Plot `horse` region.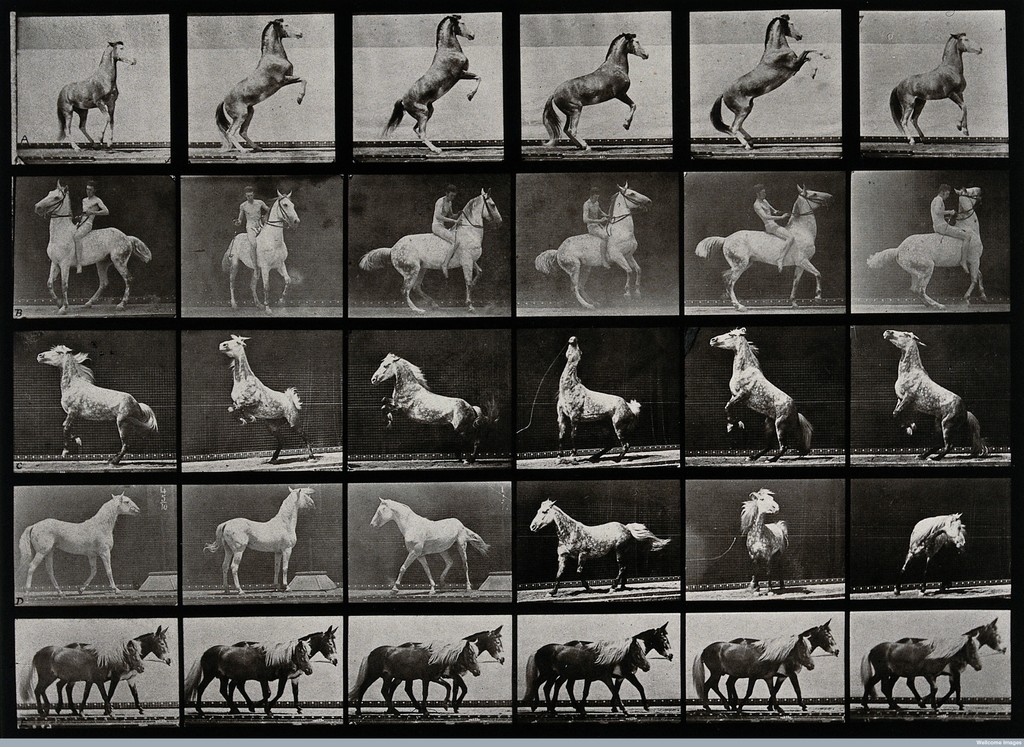
Plotted at bbox=(34, 179, 153, 314).
